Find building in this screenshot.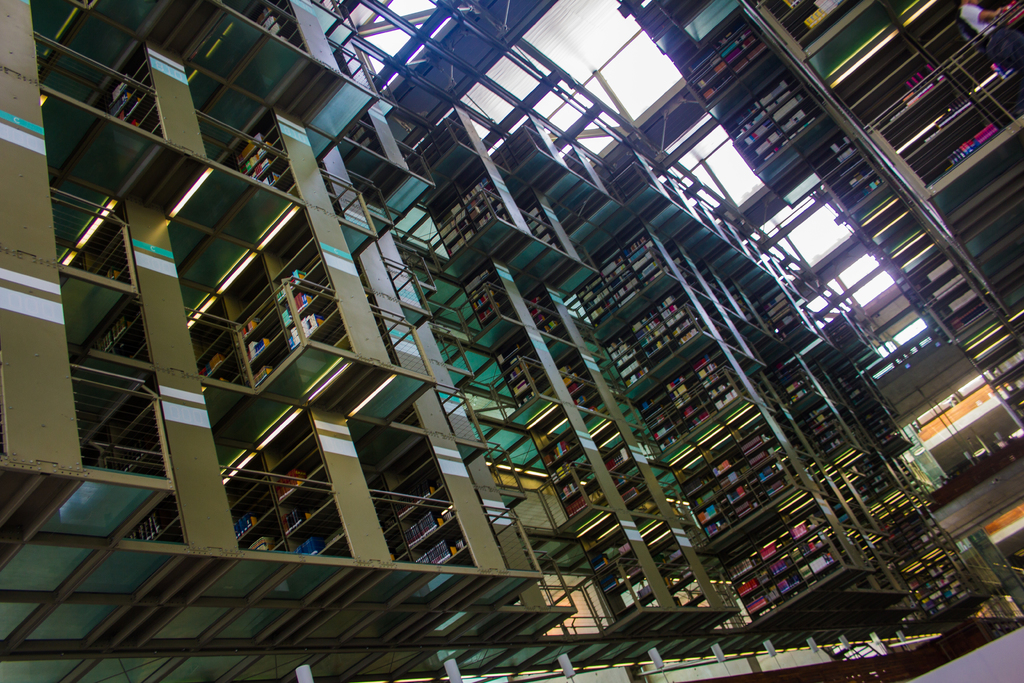
The bounding box for building is detection(0, 0, 1023, 682).
